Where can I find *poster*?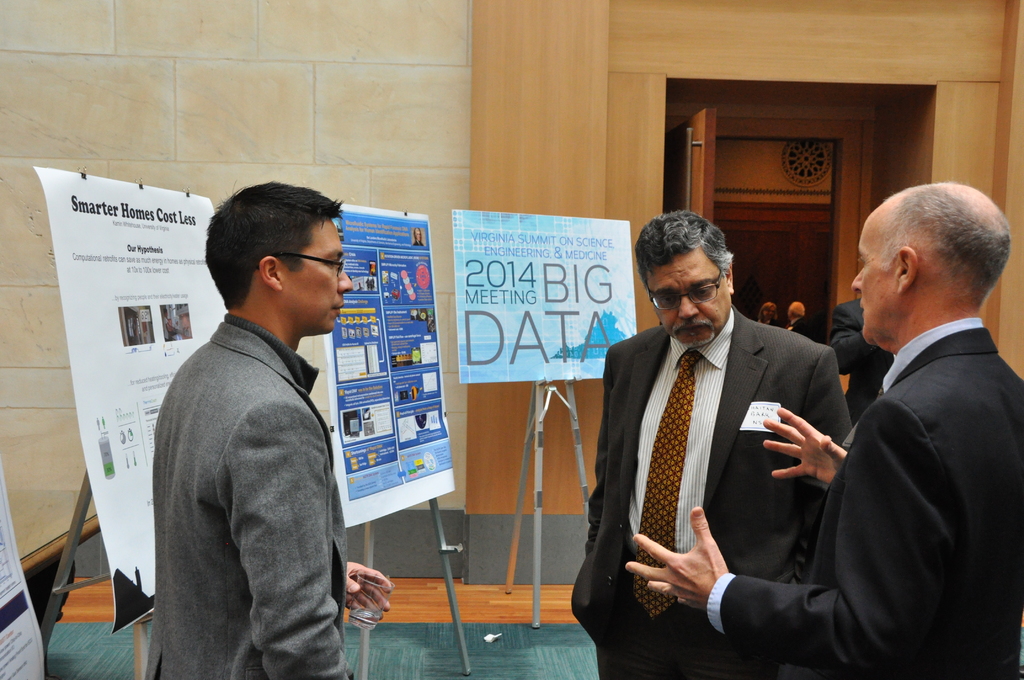
You can find it at locate(451, 210, 637, 382).
